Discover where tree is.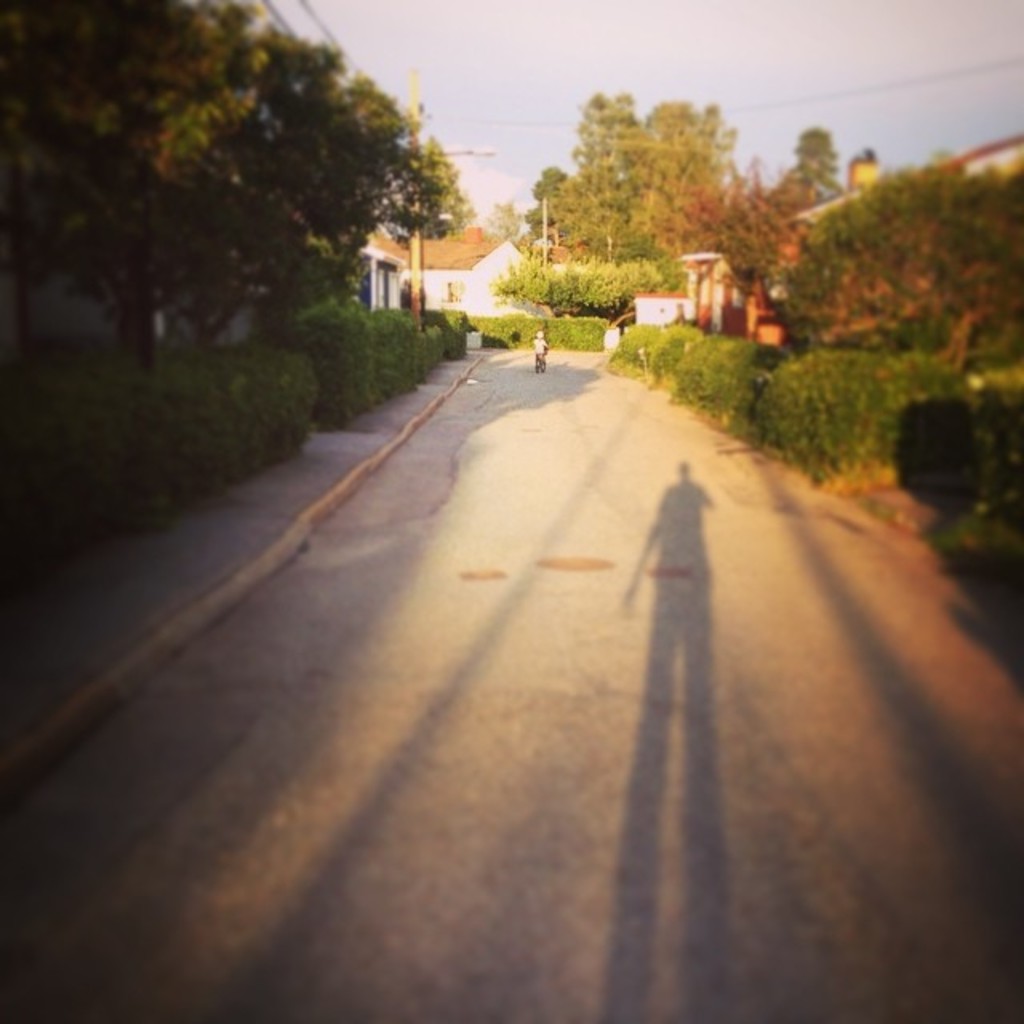
Discovered at bbox(784, 123, 845, 200).
